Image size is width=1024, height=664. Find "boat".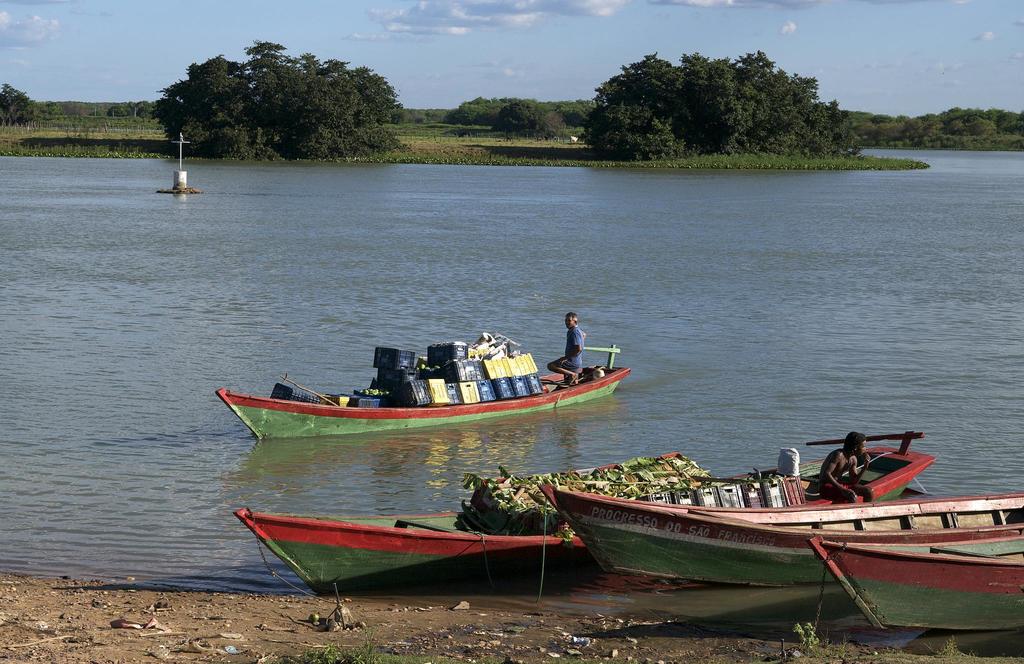
211 316 662 447.
